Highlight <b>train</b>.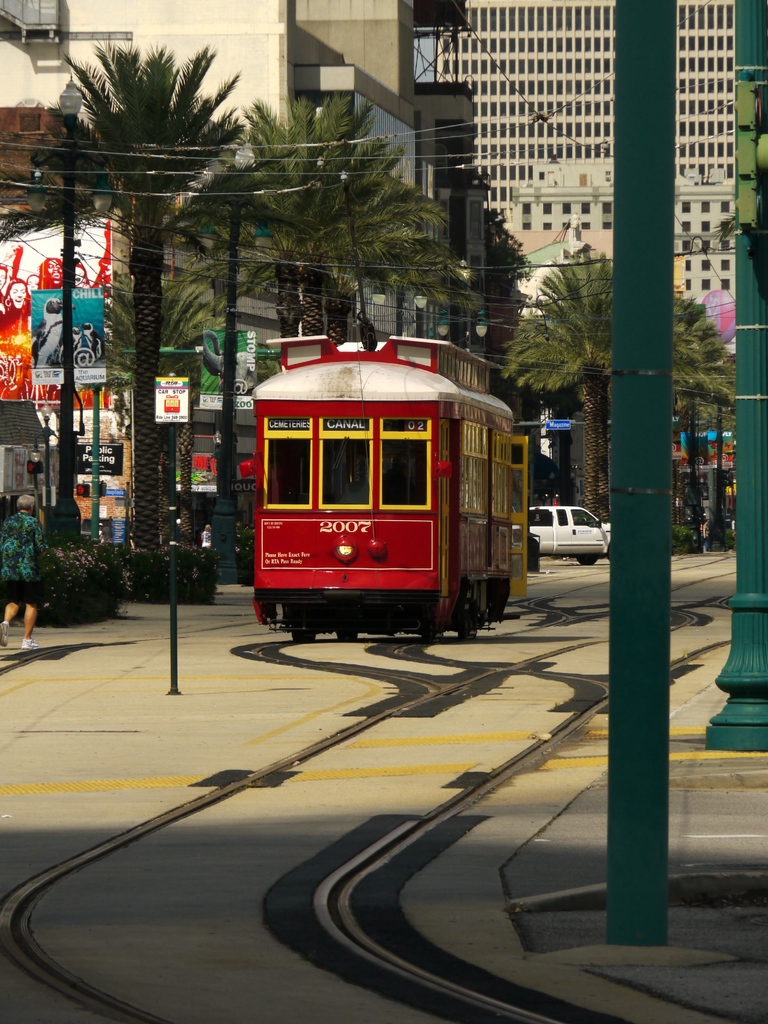
Highlighted region: <bbox>241, 337, 515, 643</bbox>.
